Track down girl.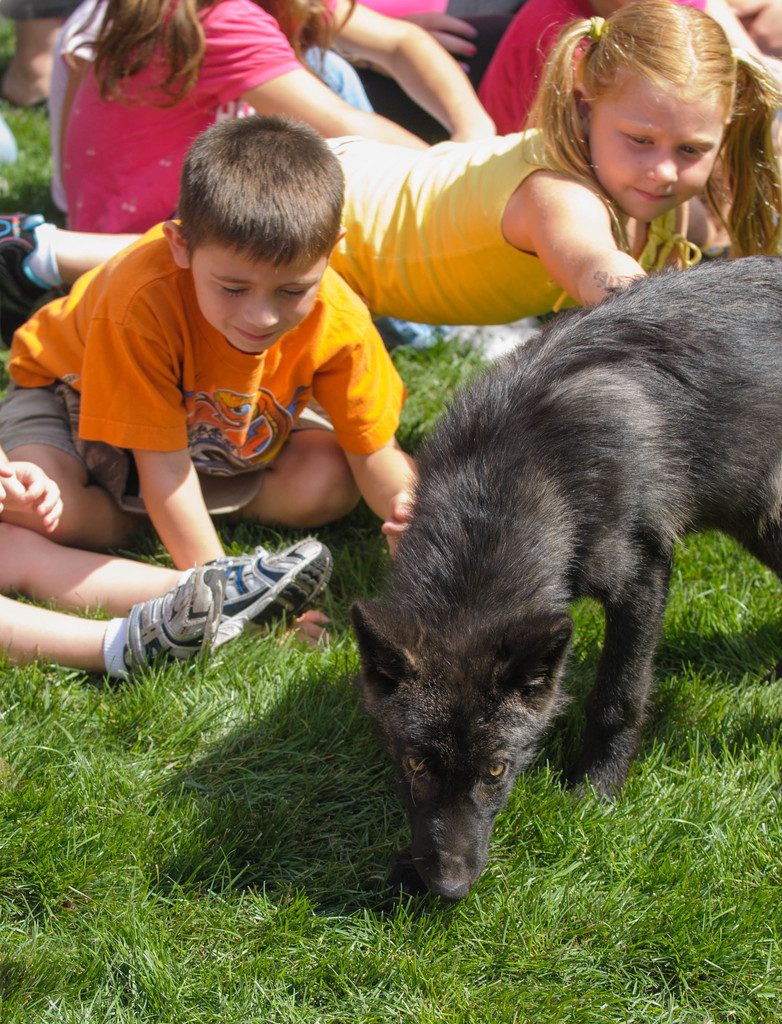
Tracked to pyautogui.locateOnScreen(0, 0, 781, 325).
